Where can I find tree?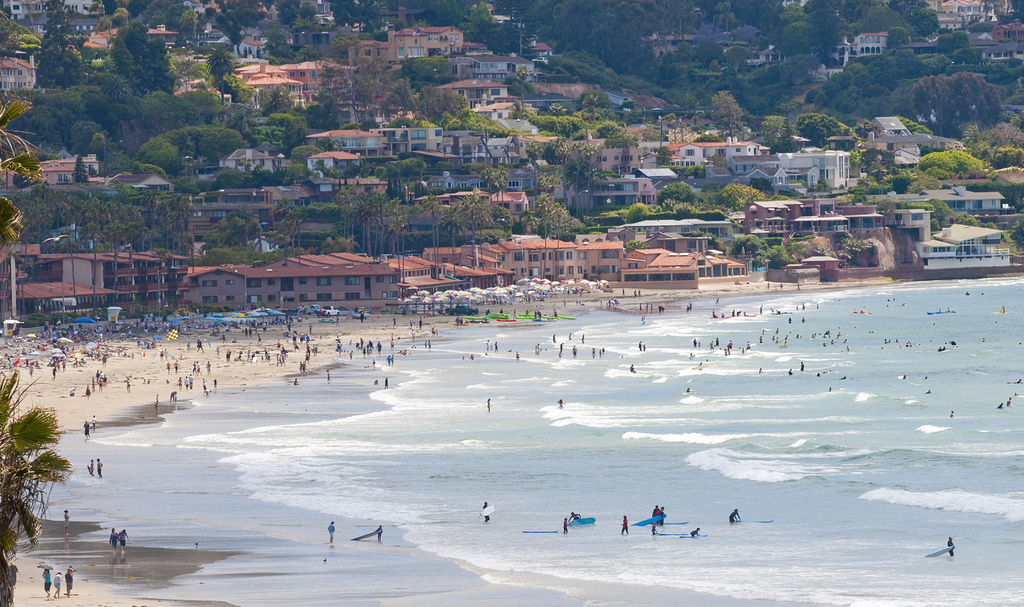
You can find it at pyautogui.locateOnScreen(461, 193, 474, 244).
